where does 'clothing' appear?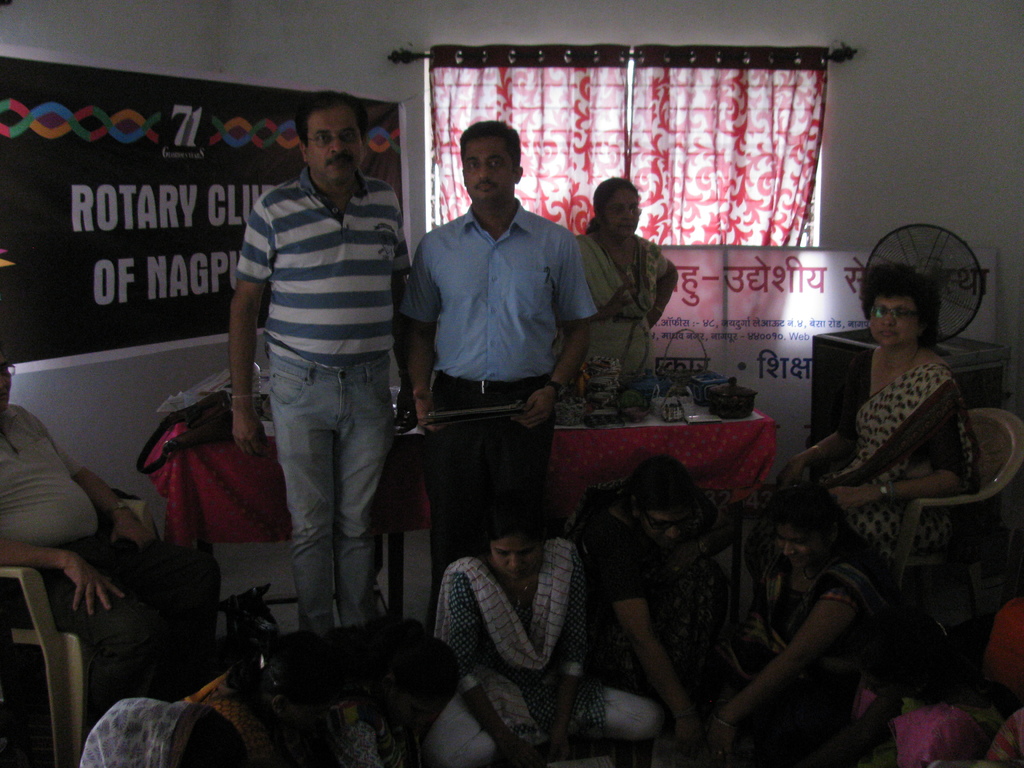
Appears at [x1=792, y1=349, x2=981, y2=548].
